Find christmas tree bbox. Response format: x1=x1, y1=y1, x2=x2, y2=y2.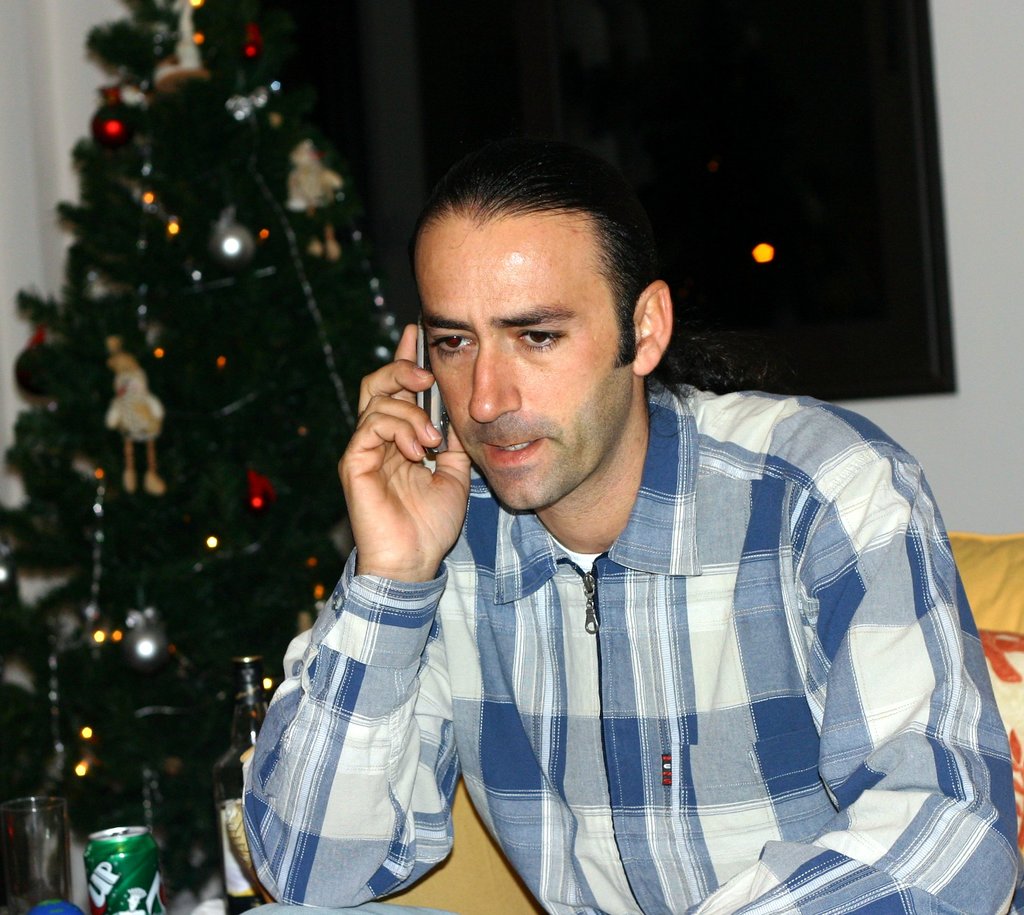
x1=0, y1=0, x2=424, y2=914.
